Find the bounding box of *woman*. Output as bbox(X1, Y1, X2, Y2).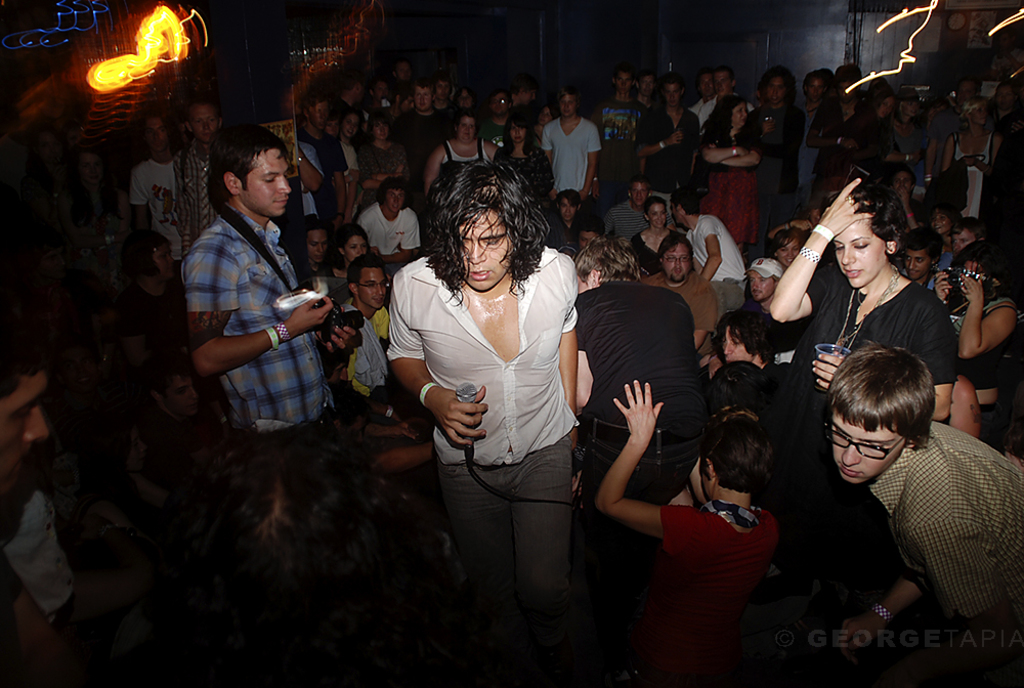
bbox(498, 116, 557, 209).
